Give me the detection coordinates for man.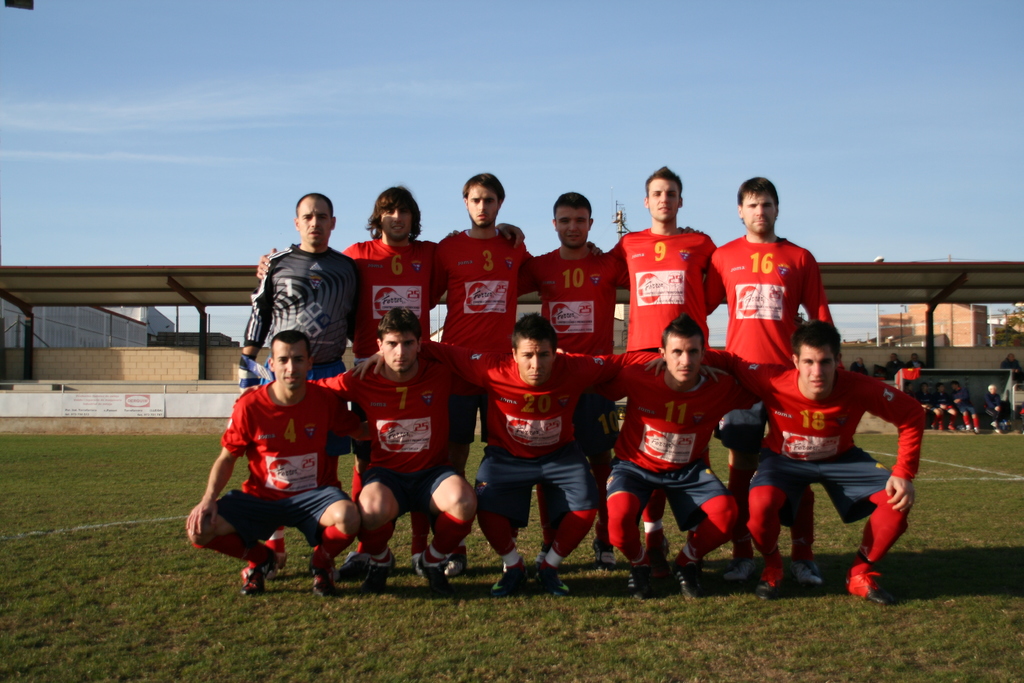
box(618, 165, 721, 352).
